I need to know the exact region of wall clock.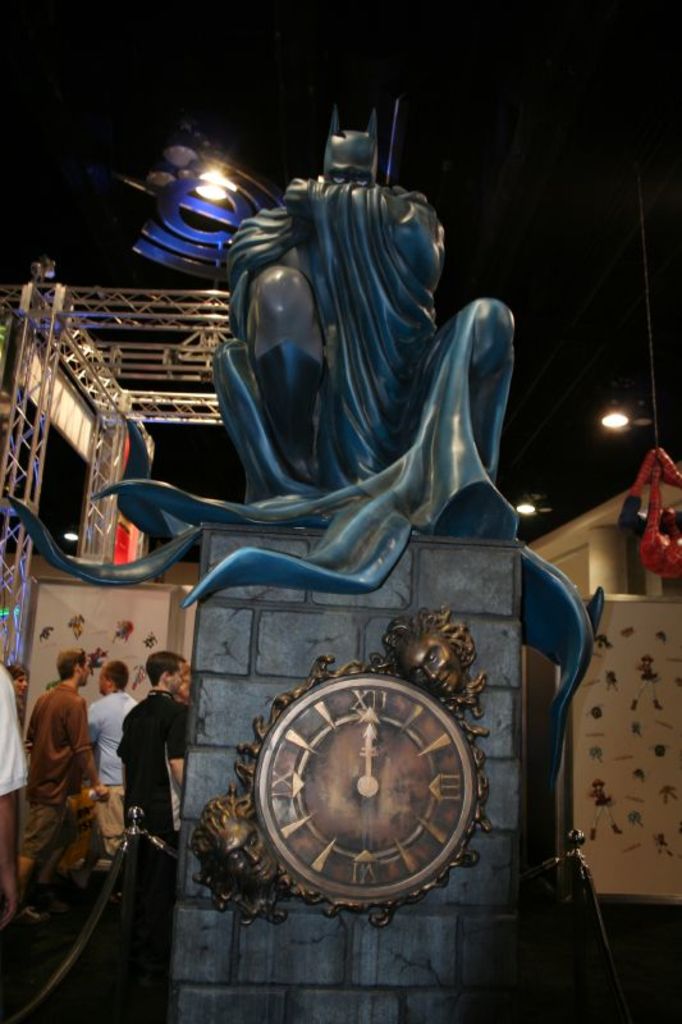
Region: [244, 669, 484, 915].
